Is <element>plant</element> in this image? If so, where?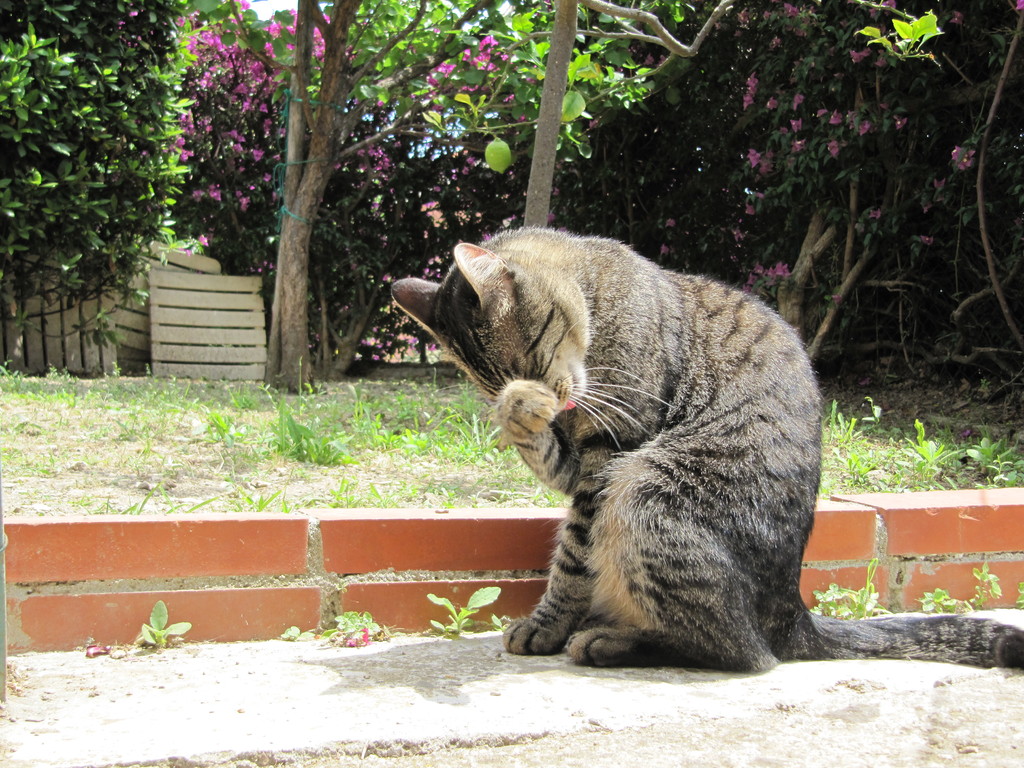
Yes, at l=409, t=0, r=716, b=368.
